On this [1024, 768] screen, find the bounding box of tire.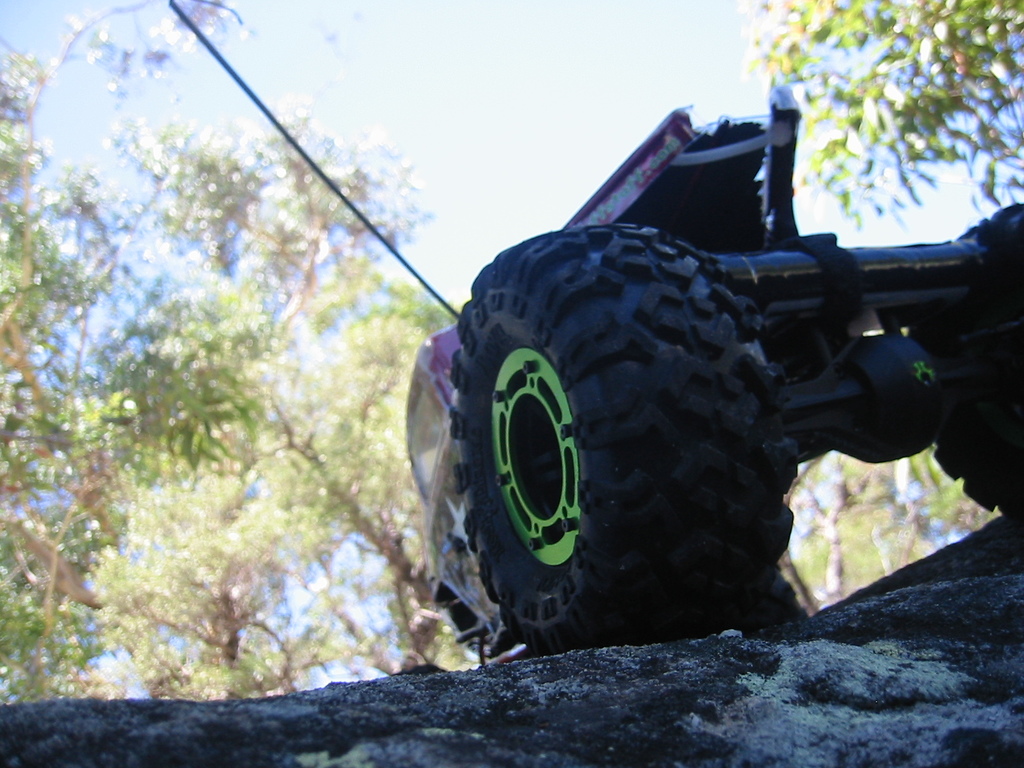
Bounding box: x1=932, y1=204, x2=1023, y2=516.
